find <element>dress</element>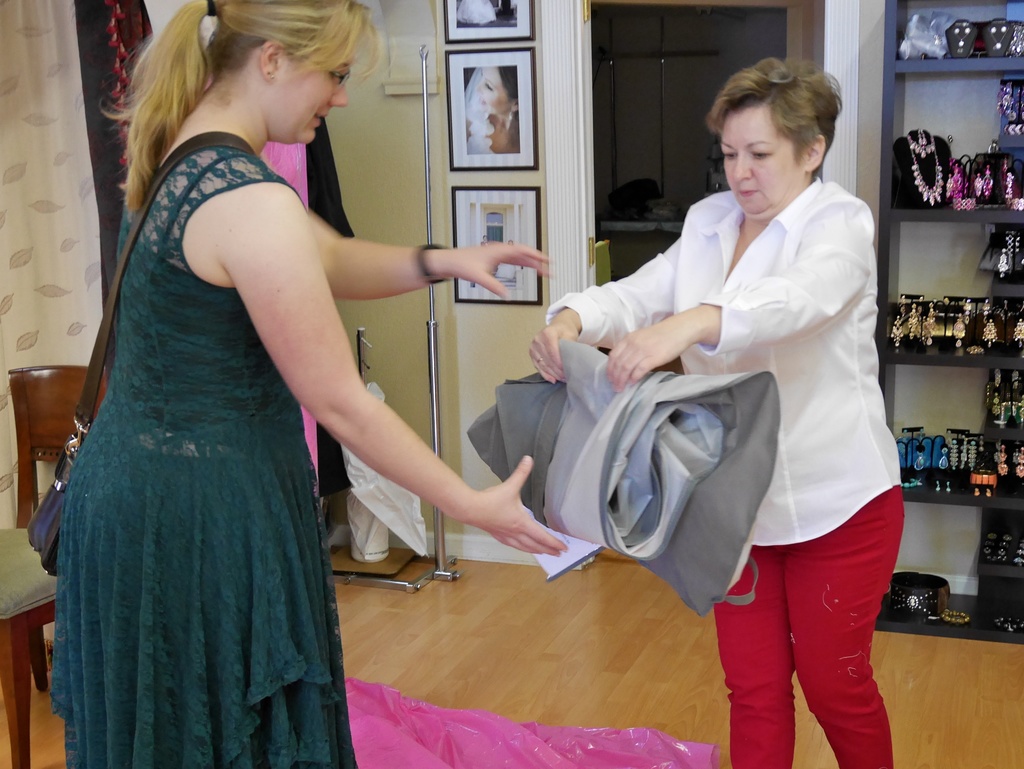
(left=35, top=130, right=364, bottom=766)
